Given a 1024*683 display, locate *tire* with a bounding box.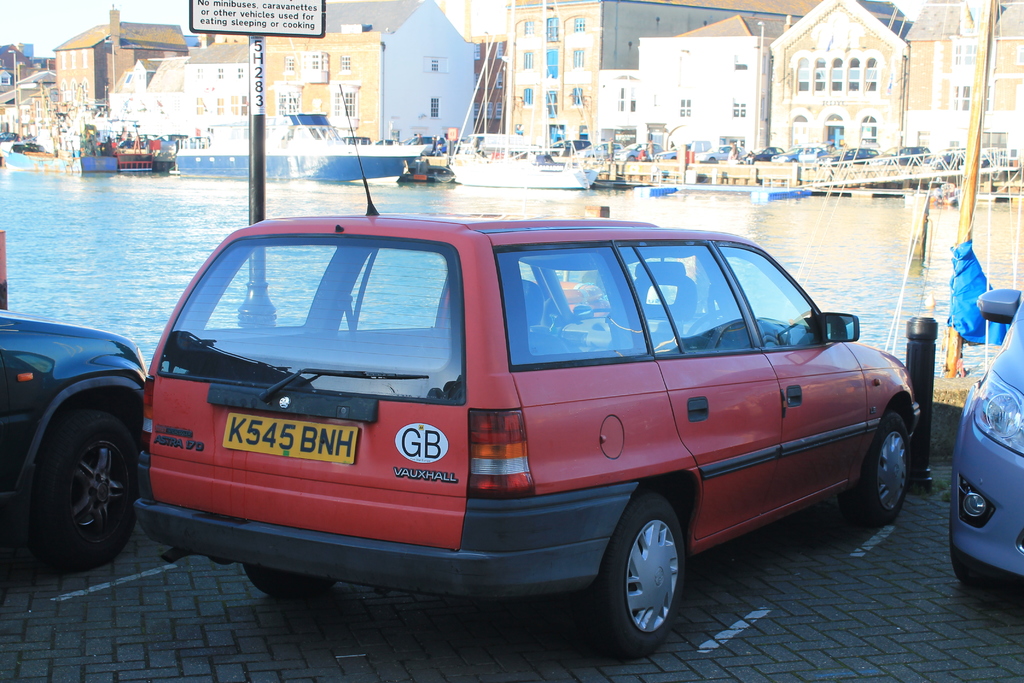
Located: Rect(707, 154, 716, 165).
